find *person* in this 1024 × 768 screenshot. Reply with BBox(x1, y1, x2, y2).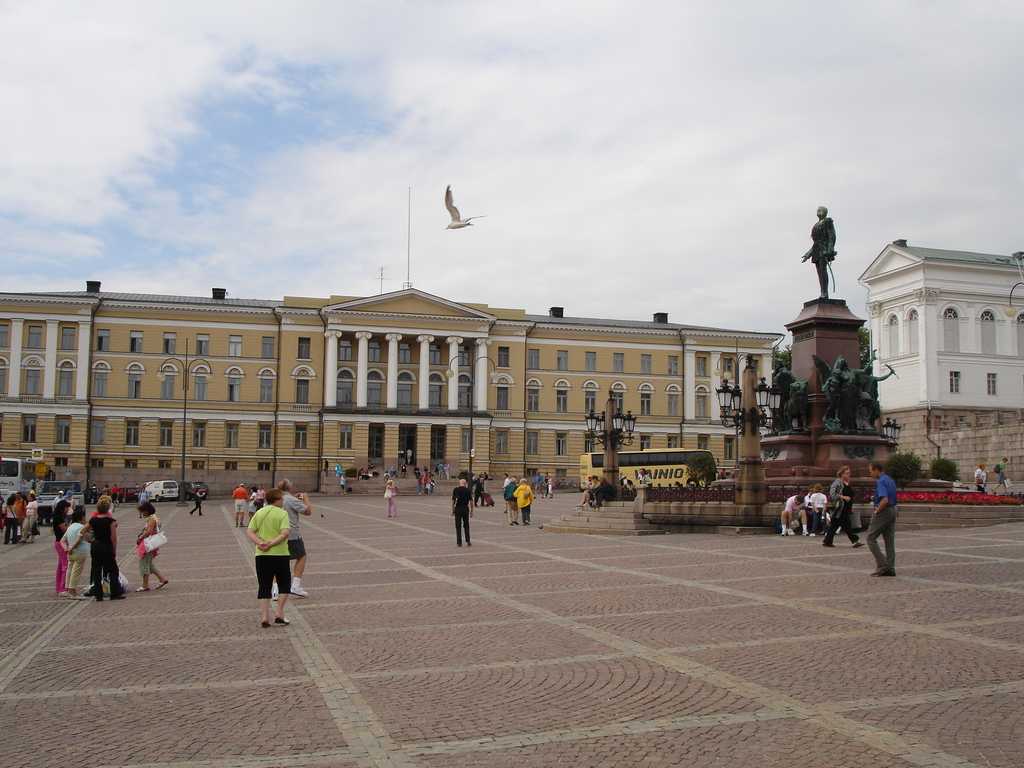
BBox(513, 474, 534, 526).
